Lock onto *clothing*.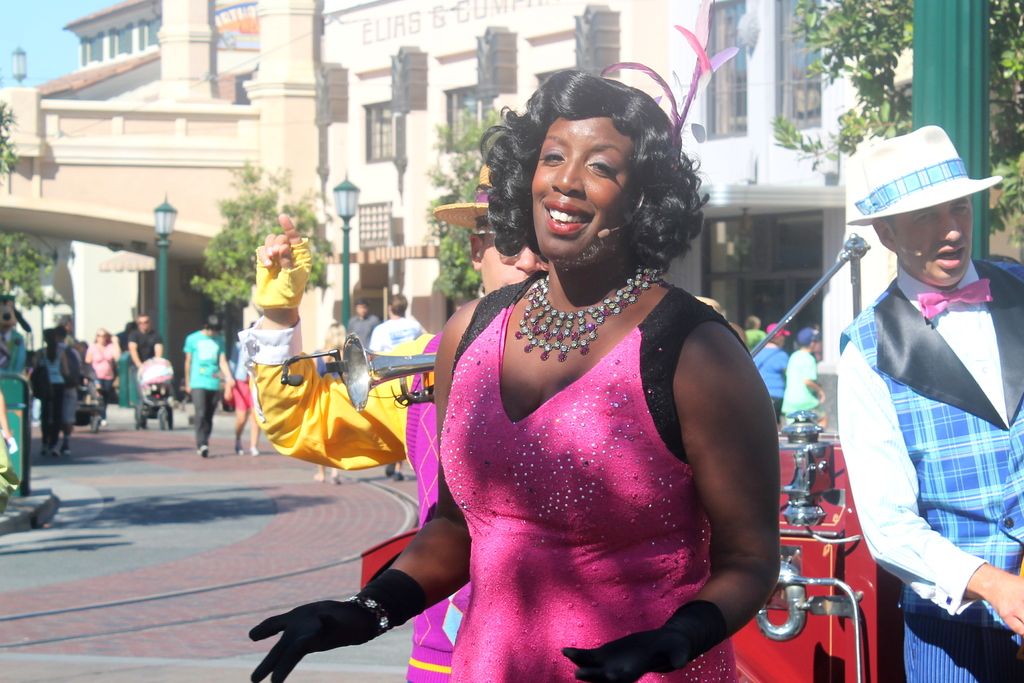
Locked: <bbox>756, 342, 789, 408</bbox>.
